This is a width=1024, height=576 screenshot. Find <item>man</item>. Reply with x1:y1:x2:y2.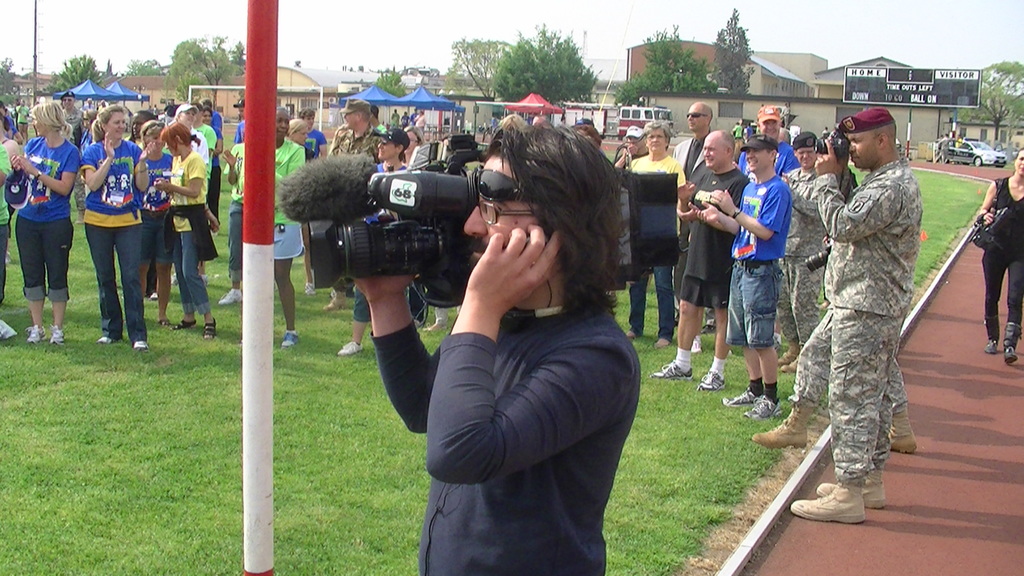
59:88:86:221.
